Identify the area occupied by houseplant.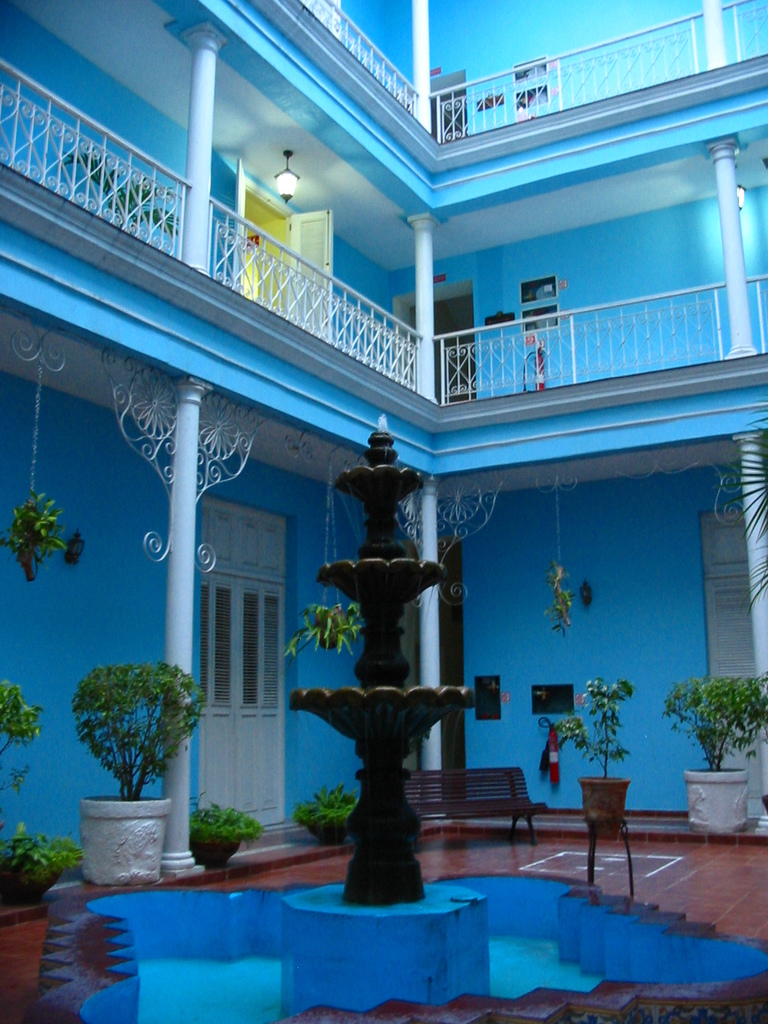
Area: [295, 785, 363, 848].
